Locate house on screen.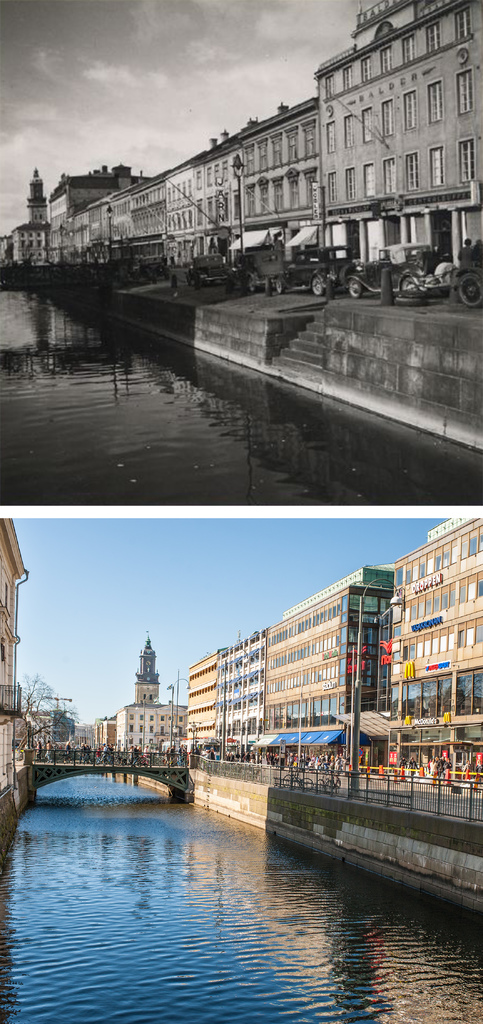
On screen at (315, 0, 482, 301).
